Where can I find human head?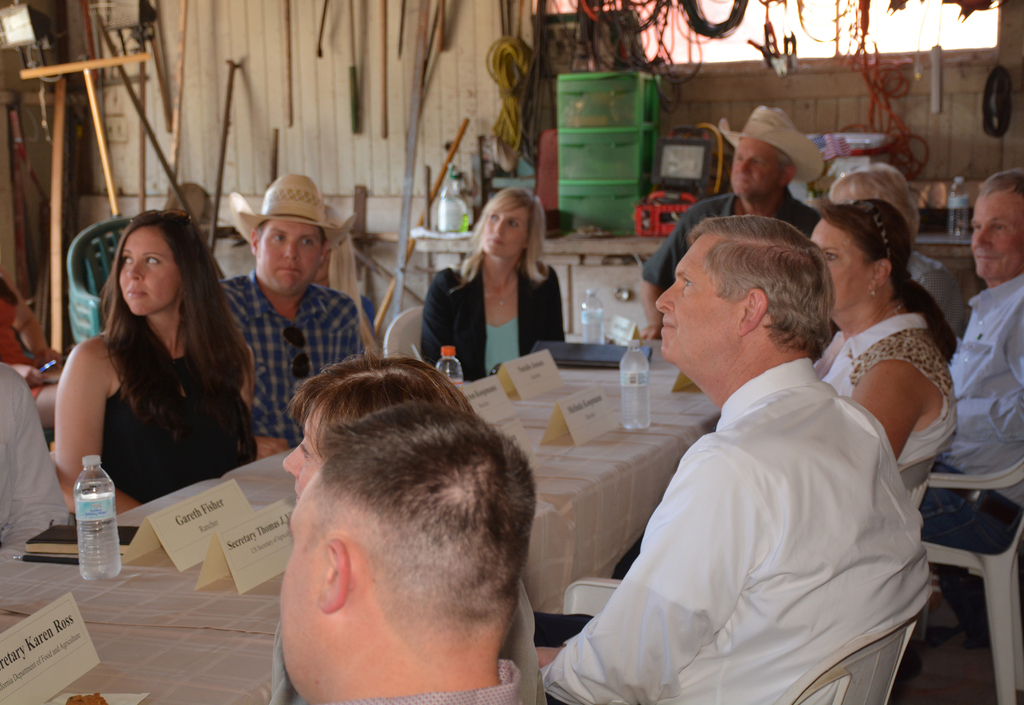
You can find it at x1=830 y1=163 x2=918 y2=238.
